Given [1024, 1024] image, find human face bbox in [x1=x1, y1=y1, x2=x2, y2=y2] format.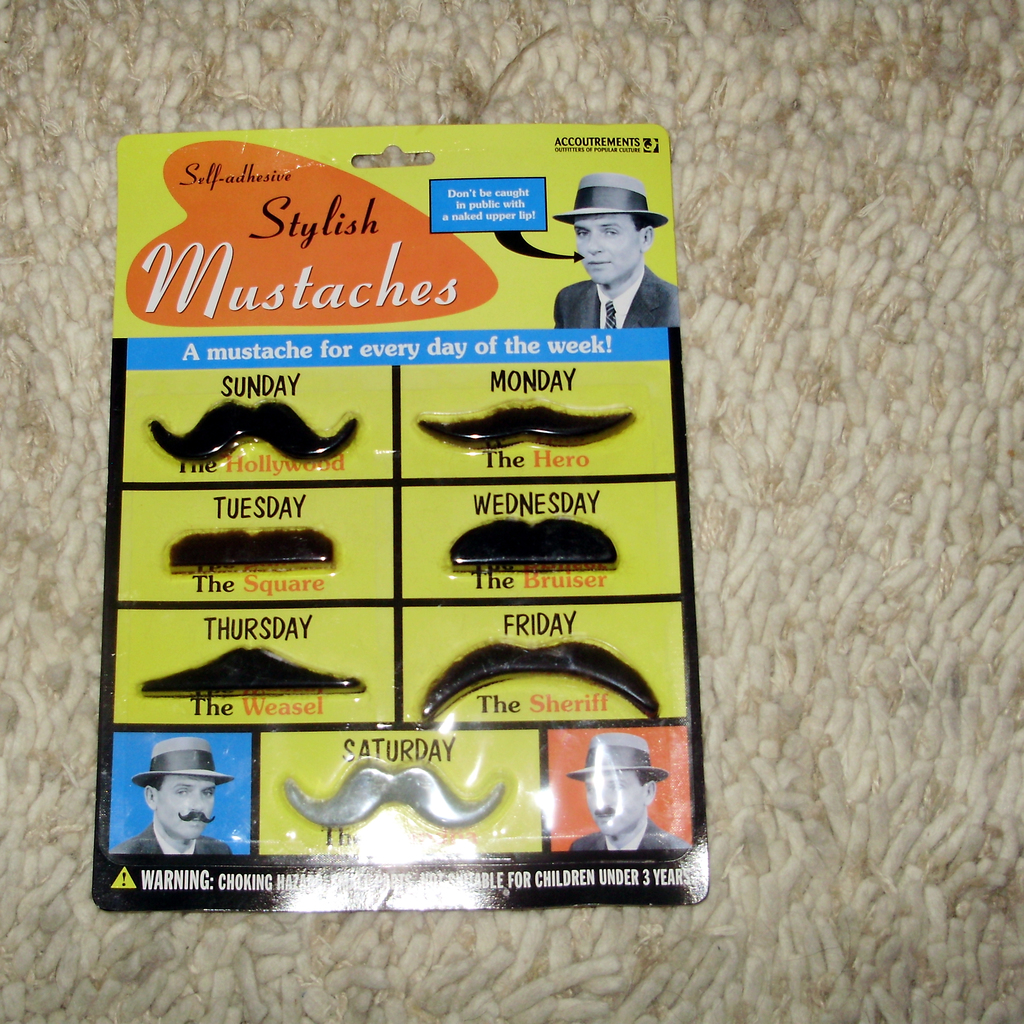
[x1=584, y1=769, x2=651, y2=841].
